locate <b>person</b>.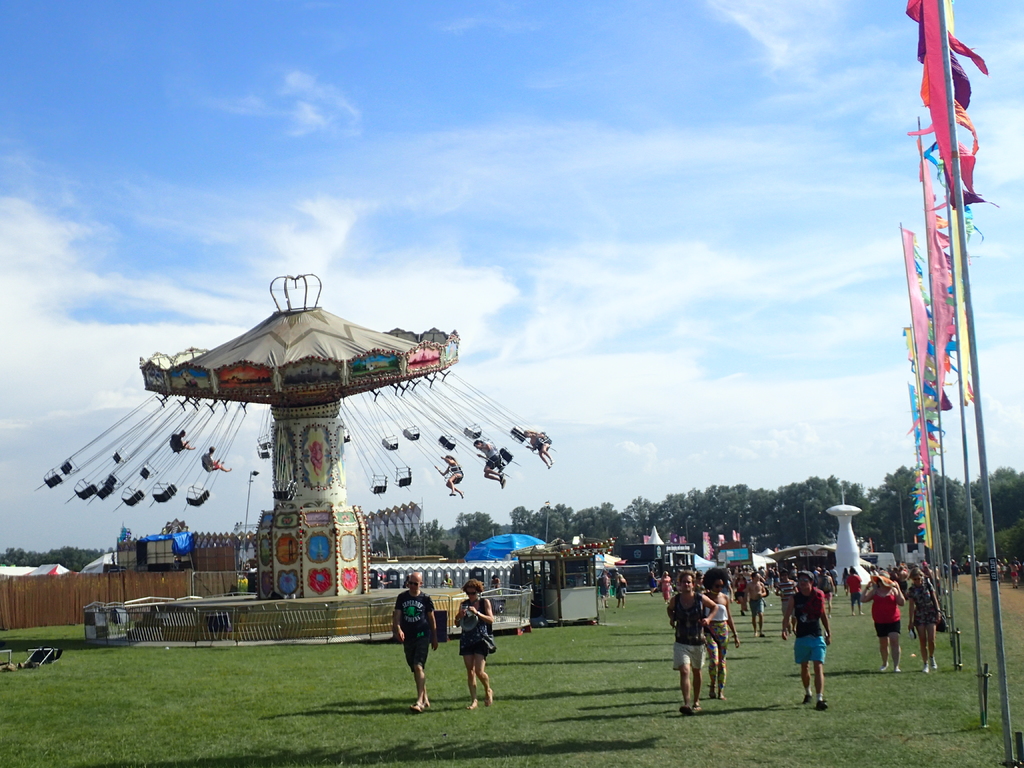
Bounding box: <box>939,559,950,579</box>.
